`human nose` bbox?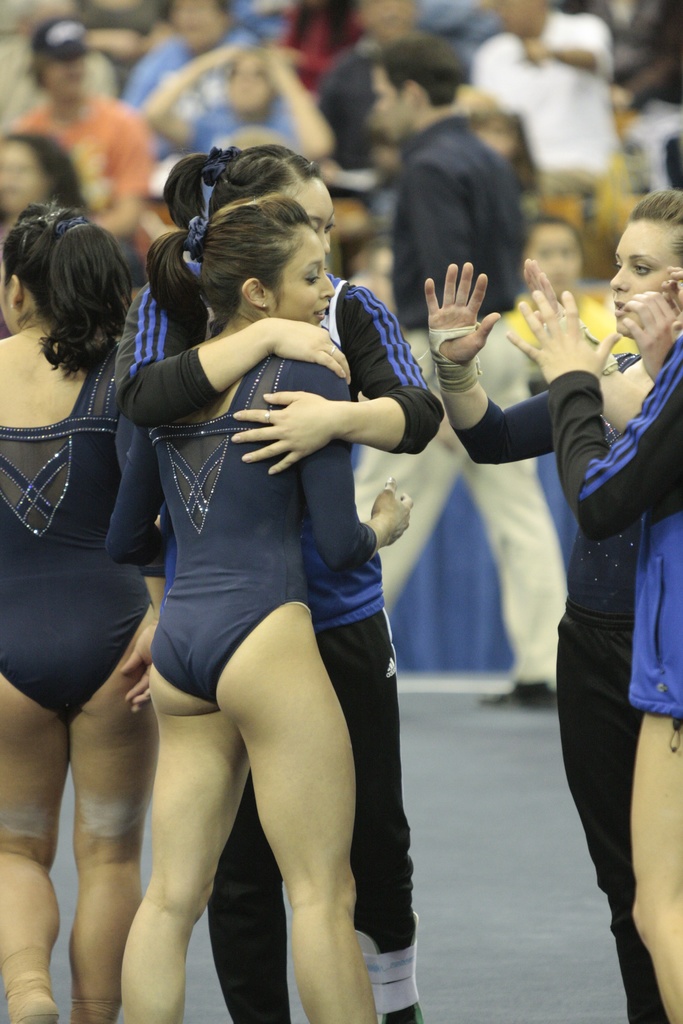
select_region(611, 261, 630, 289)
